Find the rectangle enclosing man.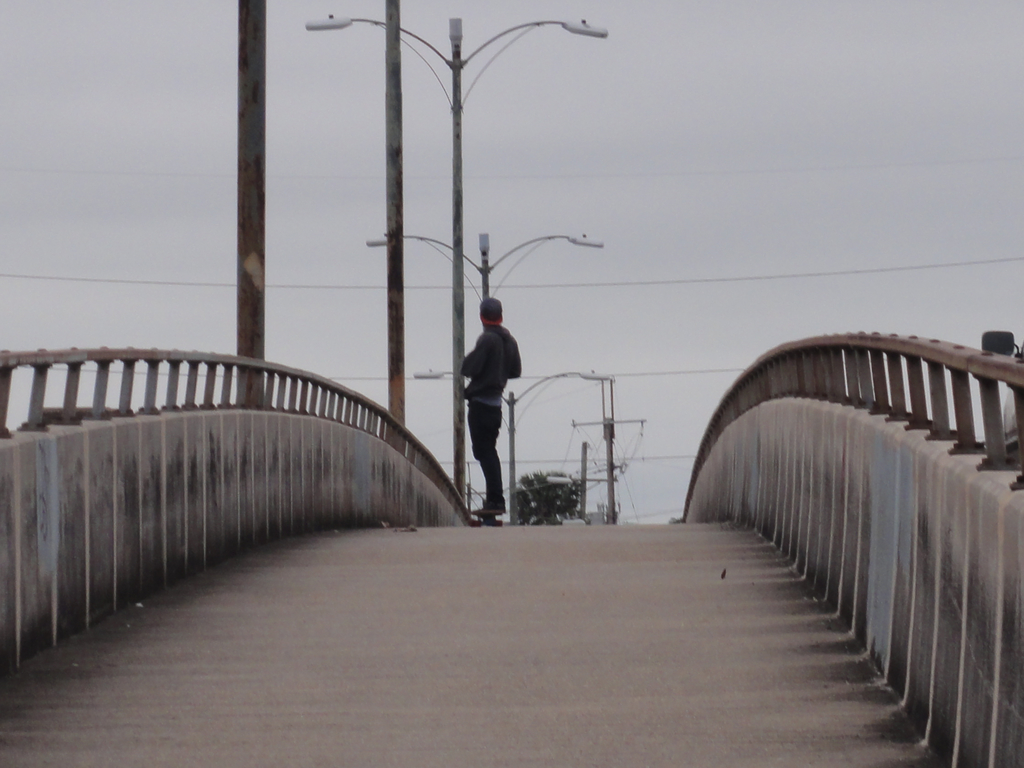
448/287/536/513.
